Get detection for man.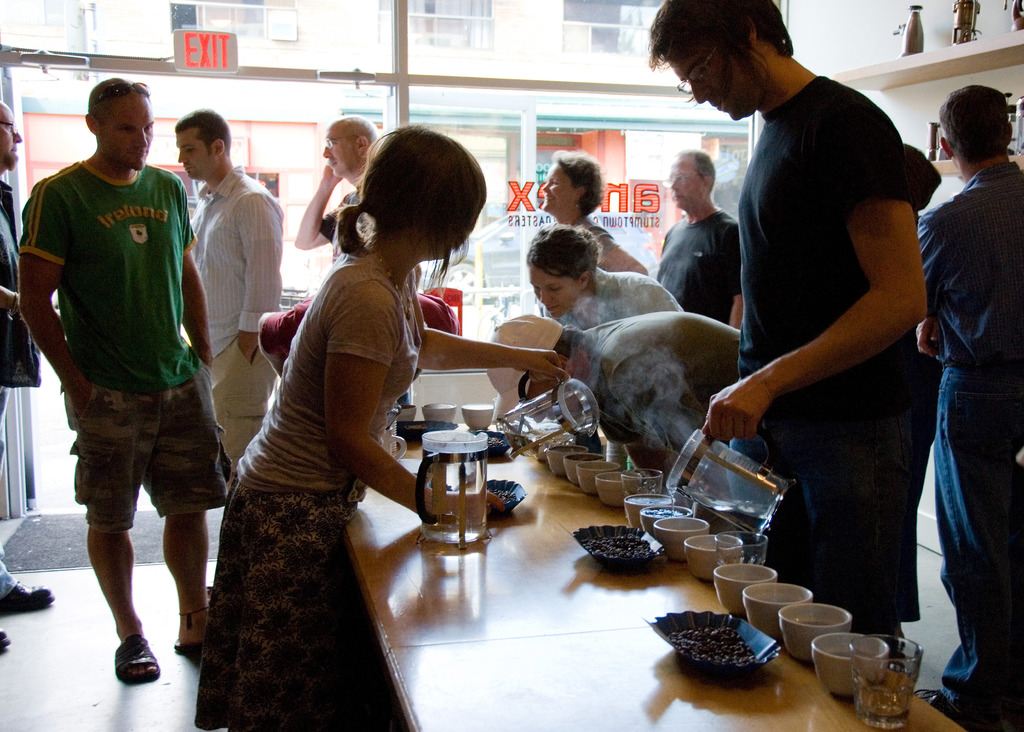
Detection: pyautogui.locateOnScreen(0, 97, 63, 651).
